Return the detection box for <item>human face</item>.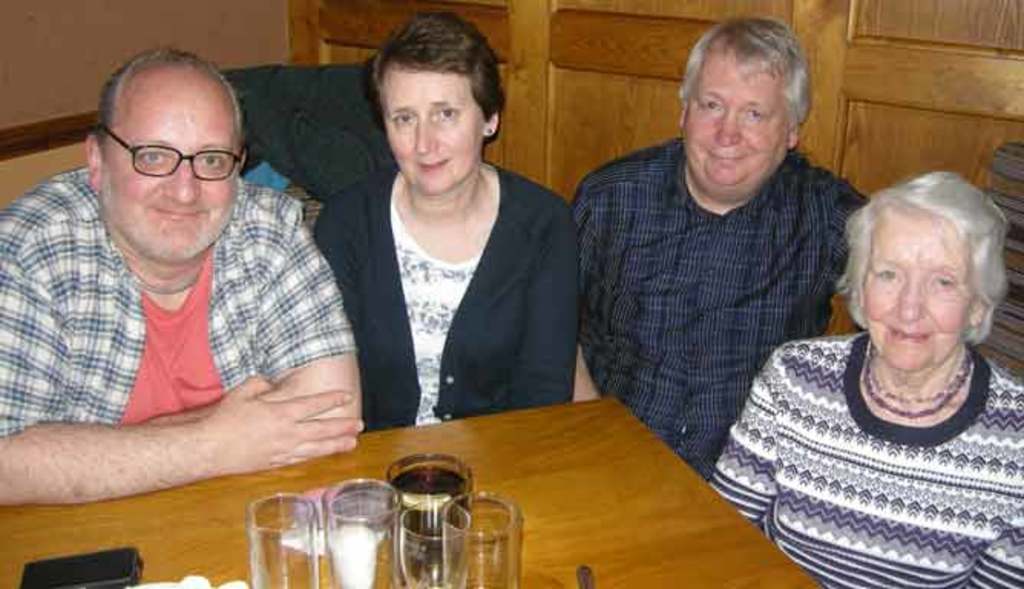
rect(377, 72, 483, 193).
